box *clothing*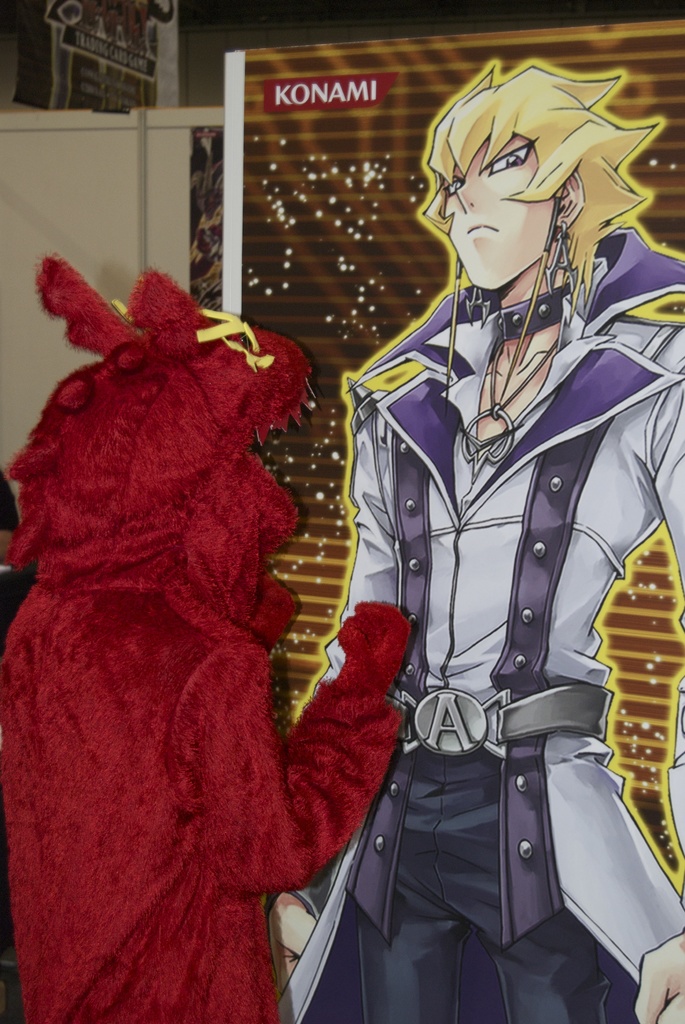
crop(17, 198, 381, 995)
